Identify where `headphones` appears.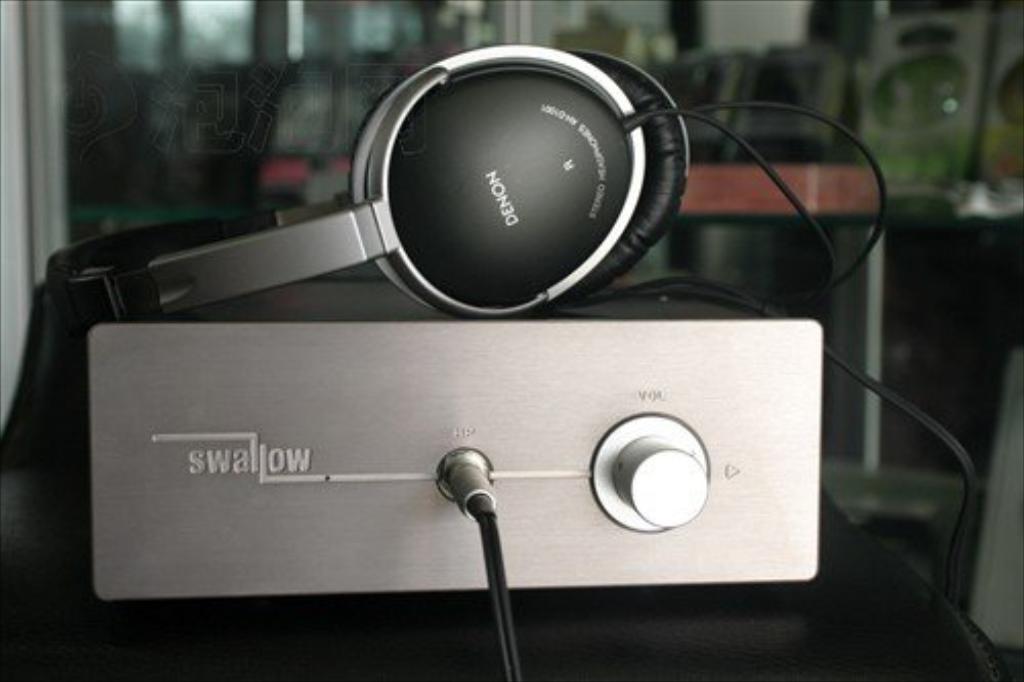
Appears at Rect(45, 37, 700, 322).
